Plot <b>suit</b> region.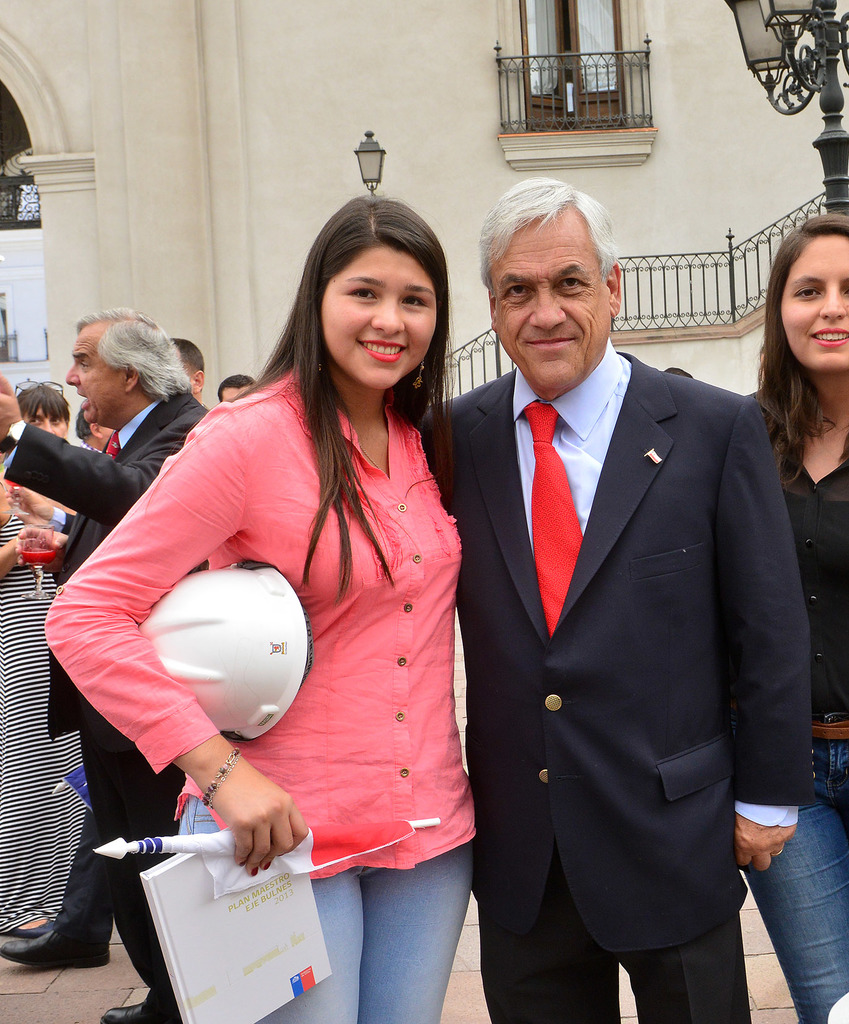
Plotted at select_region(425, 335, 814, 1021).
